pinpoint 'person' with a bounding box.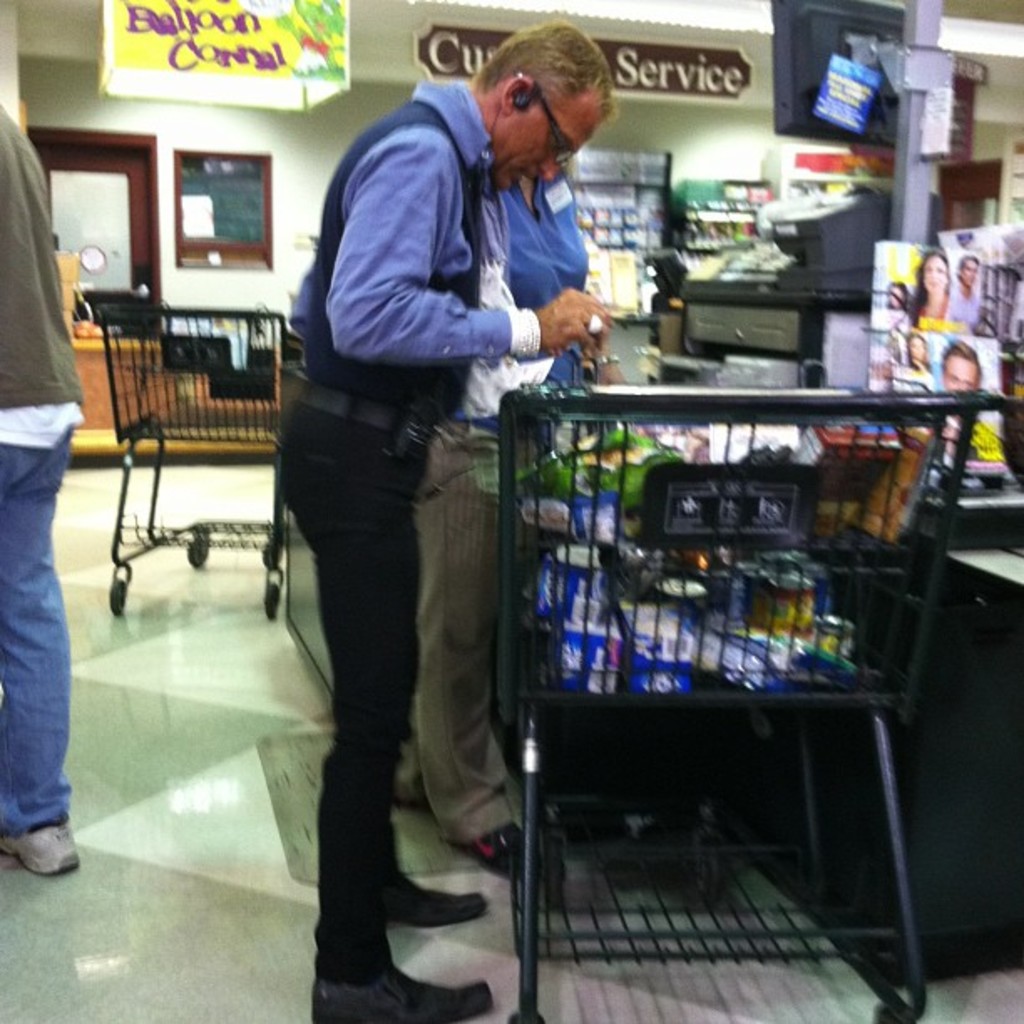
[929,328,1009,468].
